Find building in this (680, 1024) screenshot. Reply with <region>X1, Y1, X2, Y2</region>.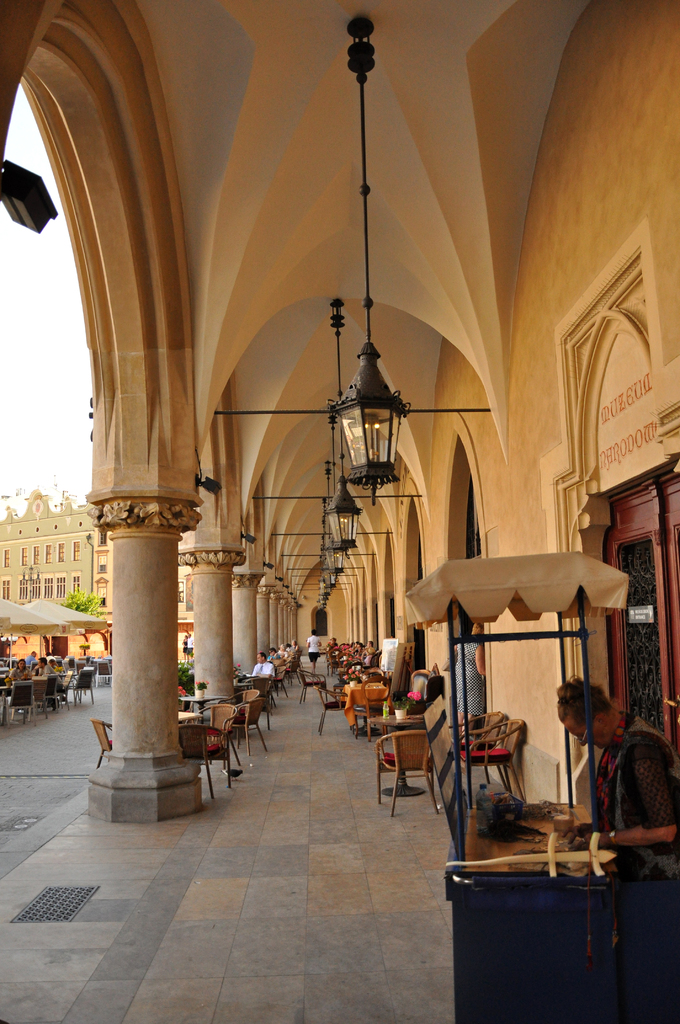
<region>93, 515, 199, 664</region>.
